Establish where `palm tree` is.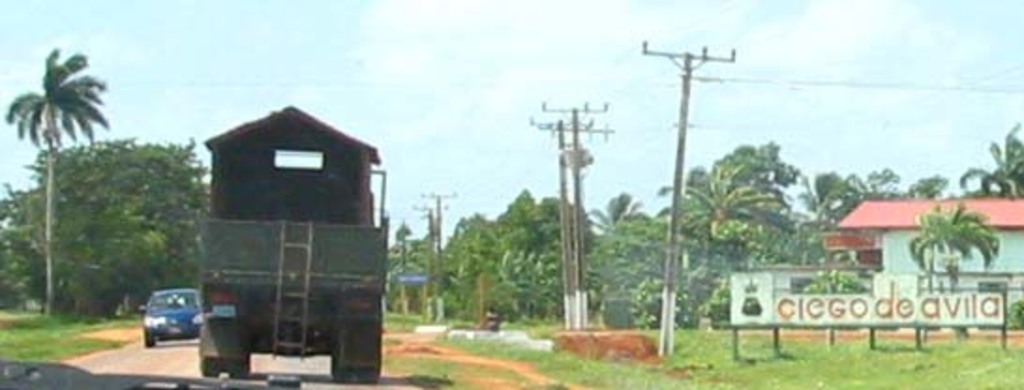
Established at (x1=458, y1=225, x2=486, y2=300).
